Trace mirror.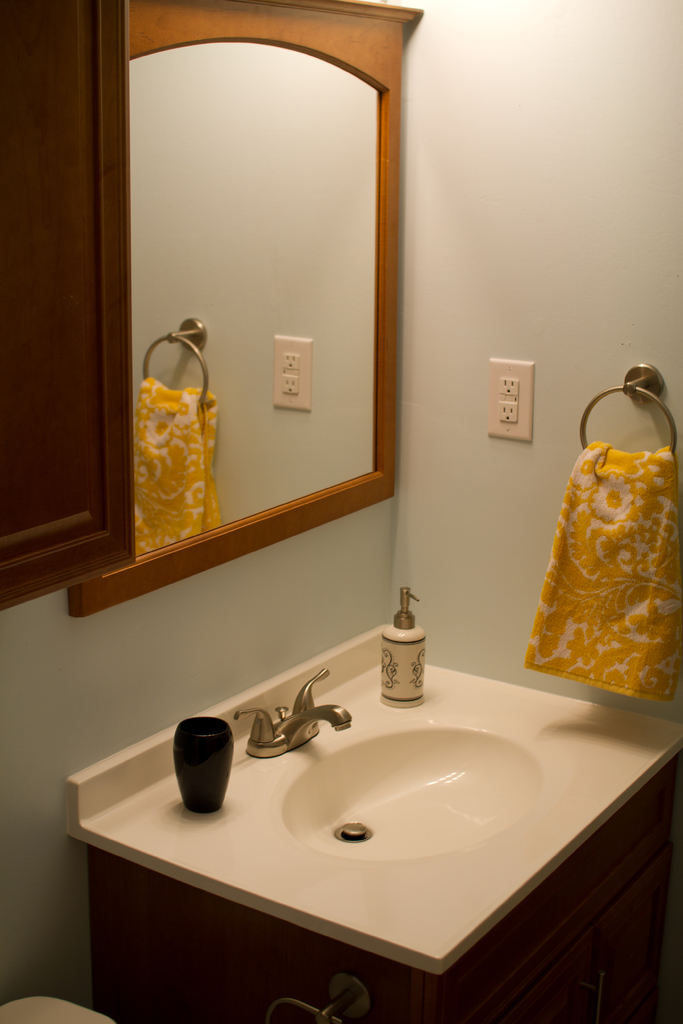
Traced to [left=129, top=38, right=378, bottom=557].
